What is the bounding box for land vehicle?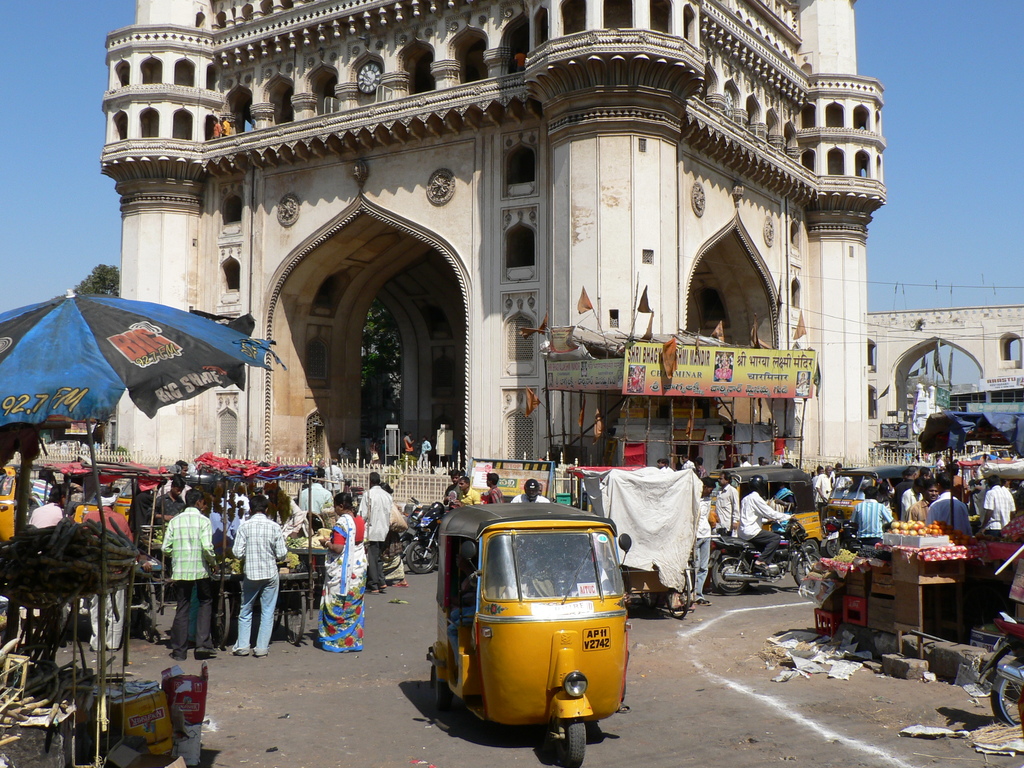
114, 466, 214, 520.
